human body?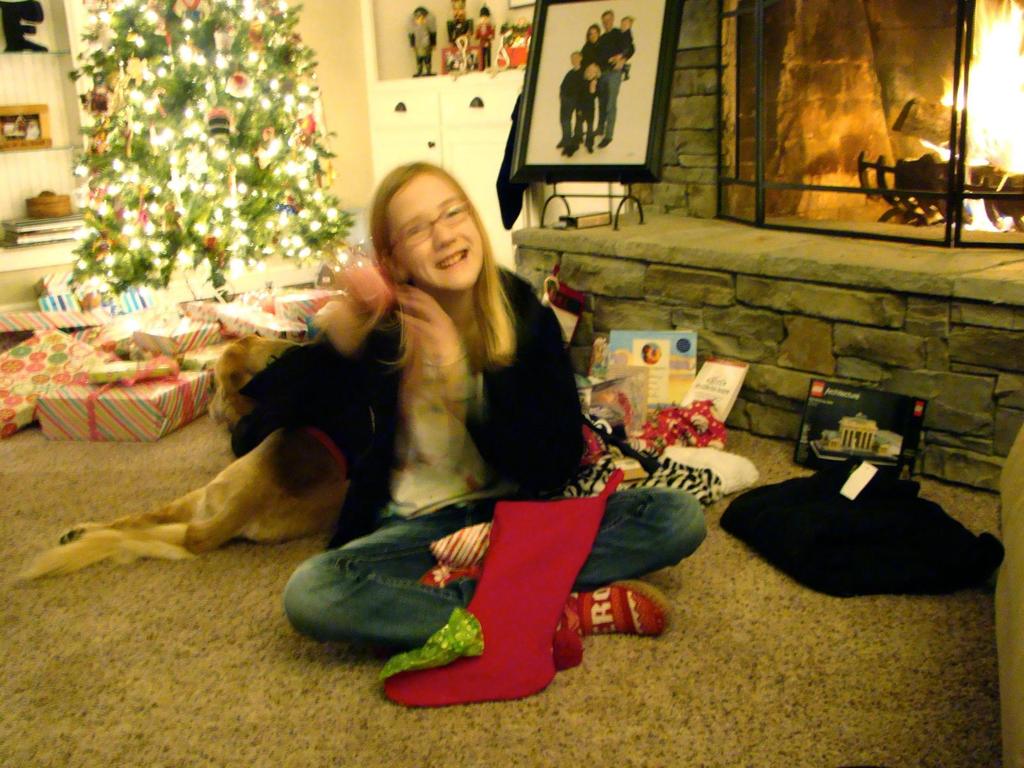
left=277, top=155, right=719, bottom=668
